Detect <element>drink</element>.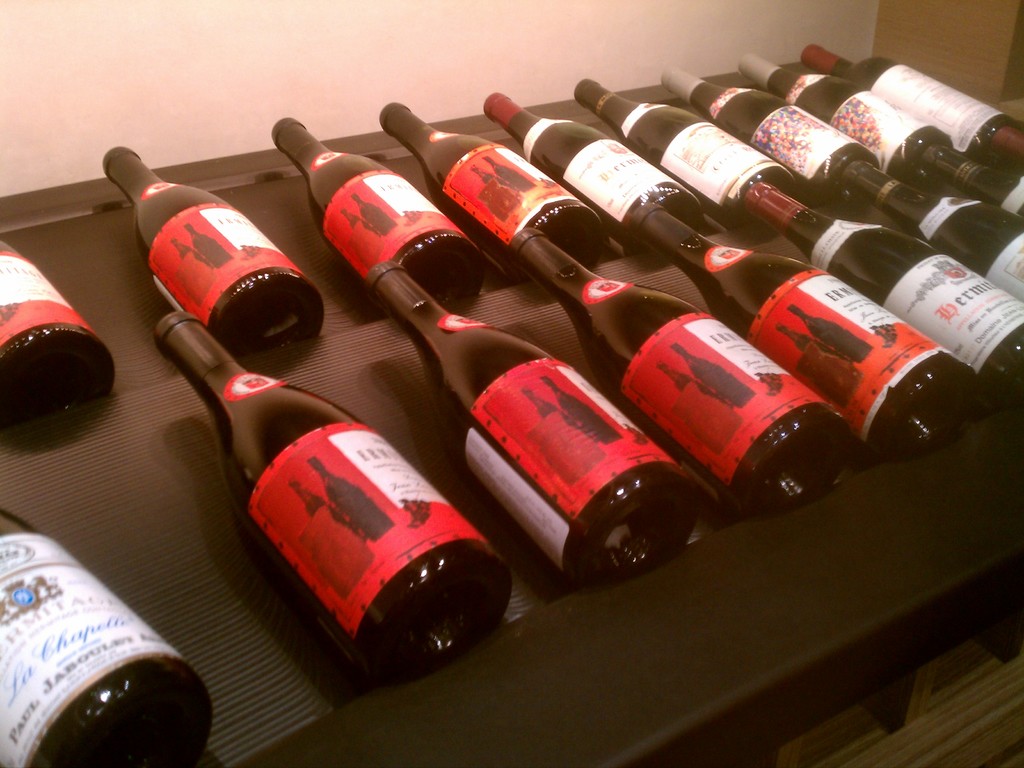
Detected at rect(563, 274, 853, 516).
